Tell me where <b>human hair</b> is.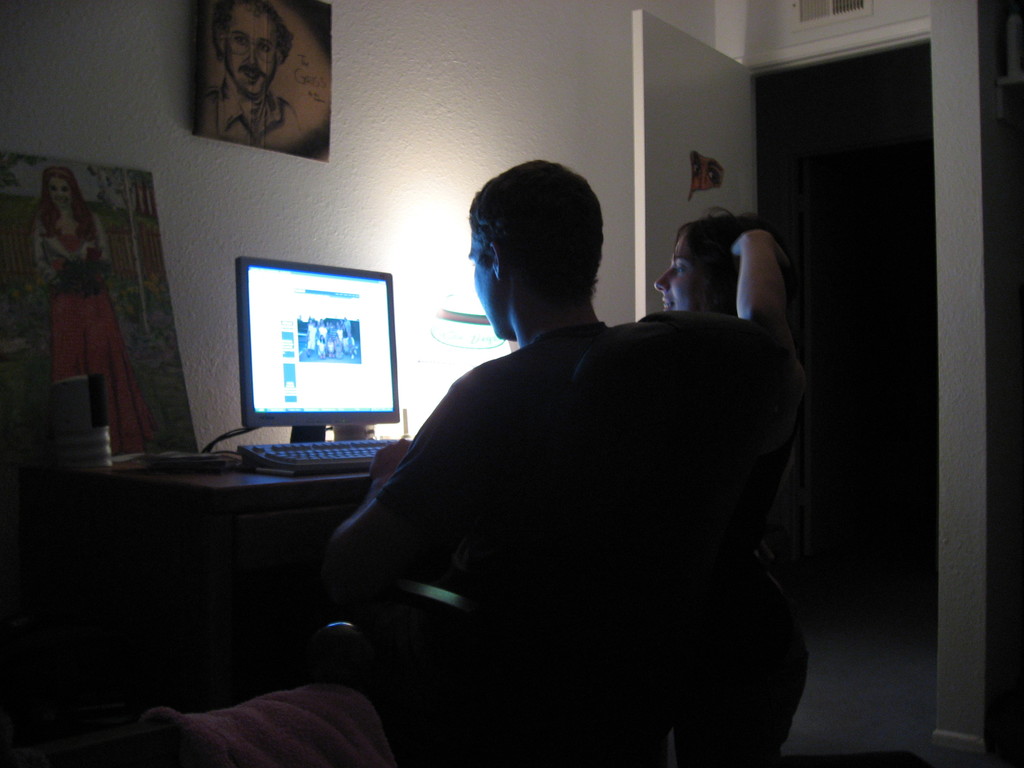
<b>human hair</b> is at rect(671, 203, 788, 311).
